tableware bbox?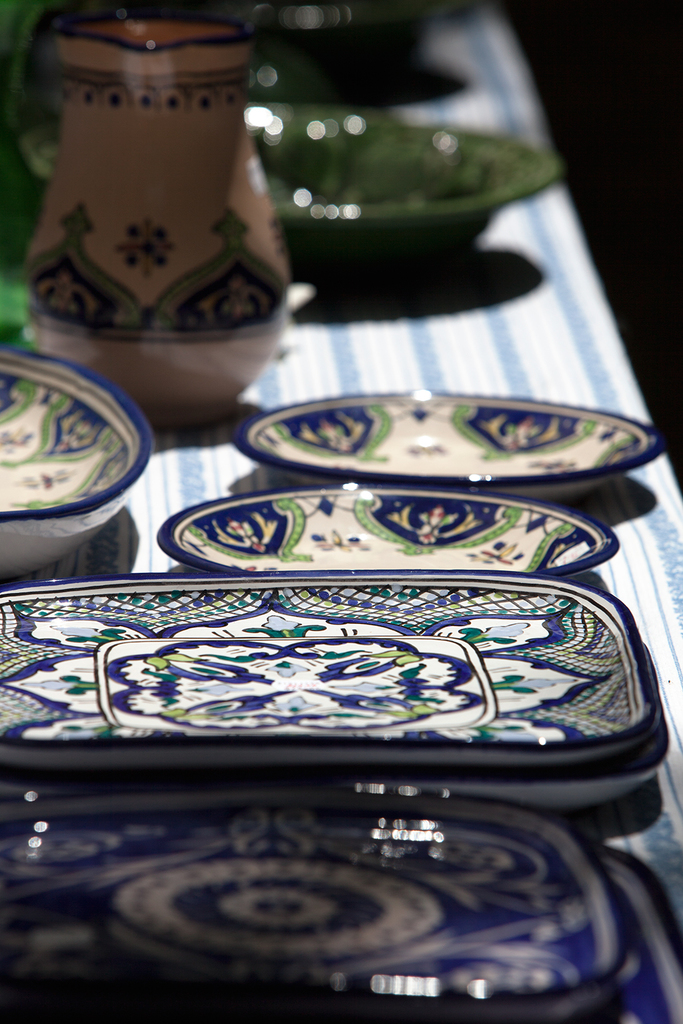
227 387 663 503
